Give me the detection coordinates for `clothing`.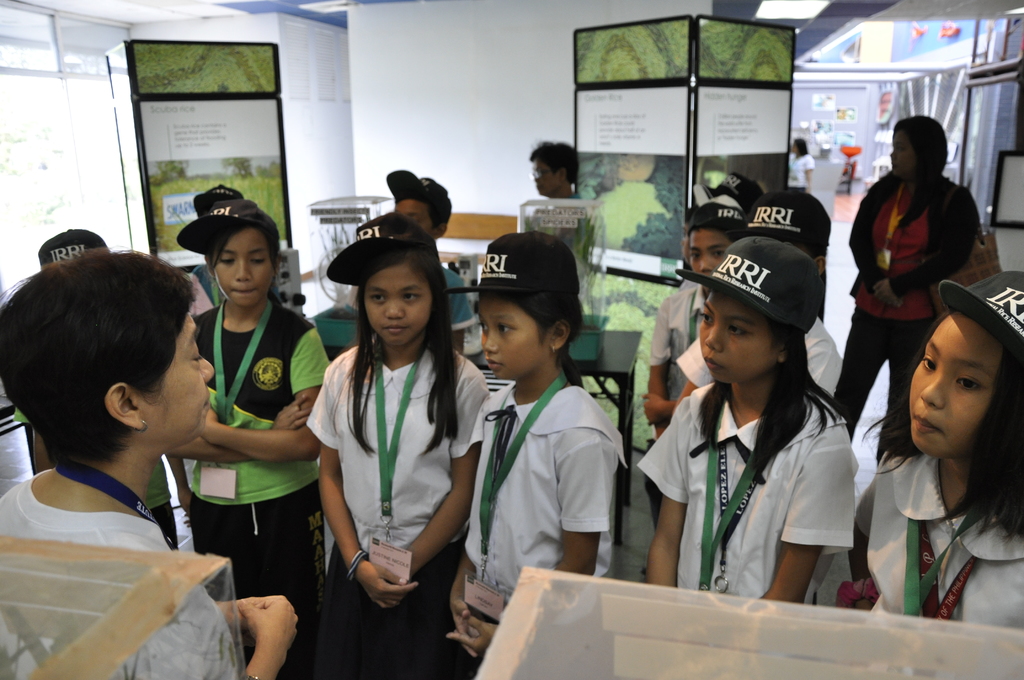
detection(464, 378, 624, 679).
